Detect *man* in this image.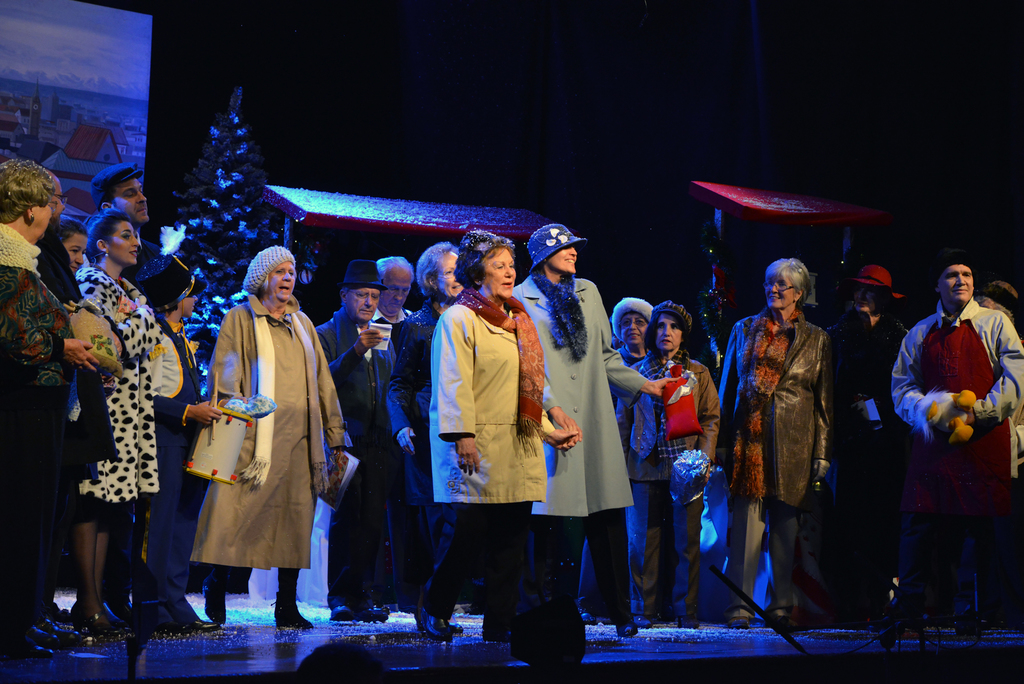
Detection: {"x1": 89, "y1": 167, "x2": 148, "y2": 227}.
